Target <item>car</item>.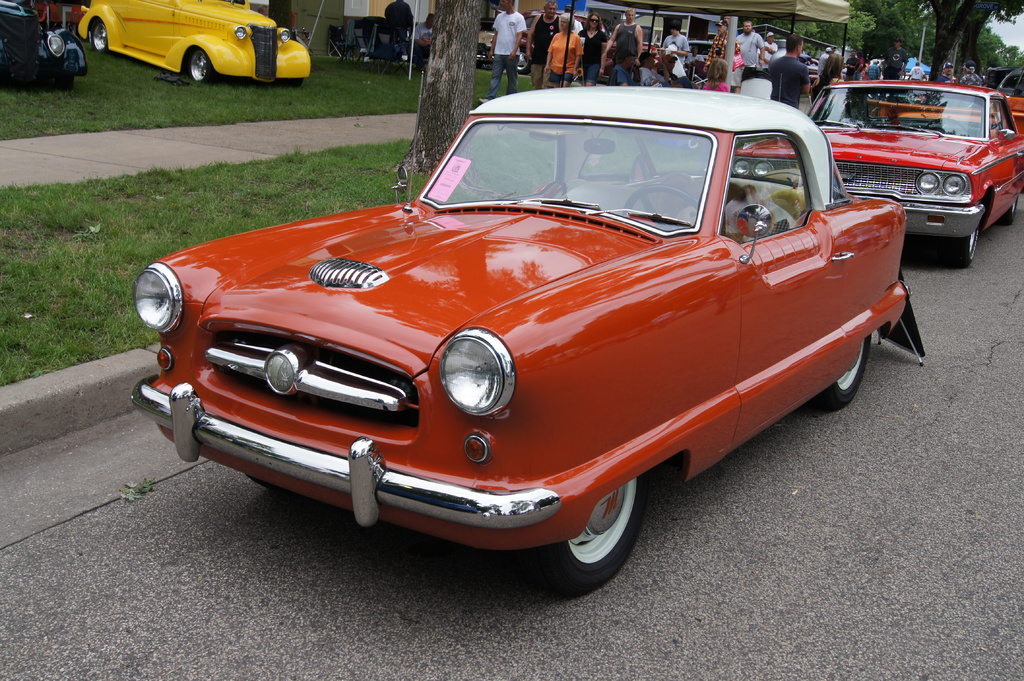
Target region: l=73, t=0, r=316, b=83.
